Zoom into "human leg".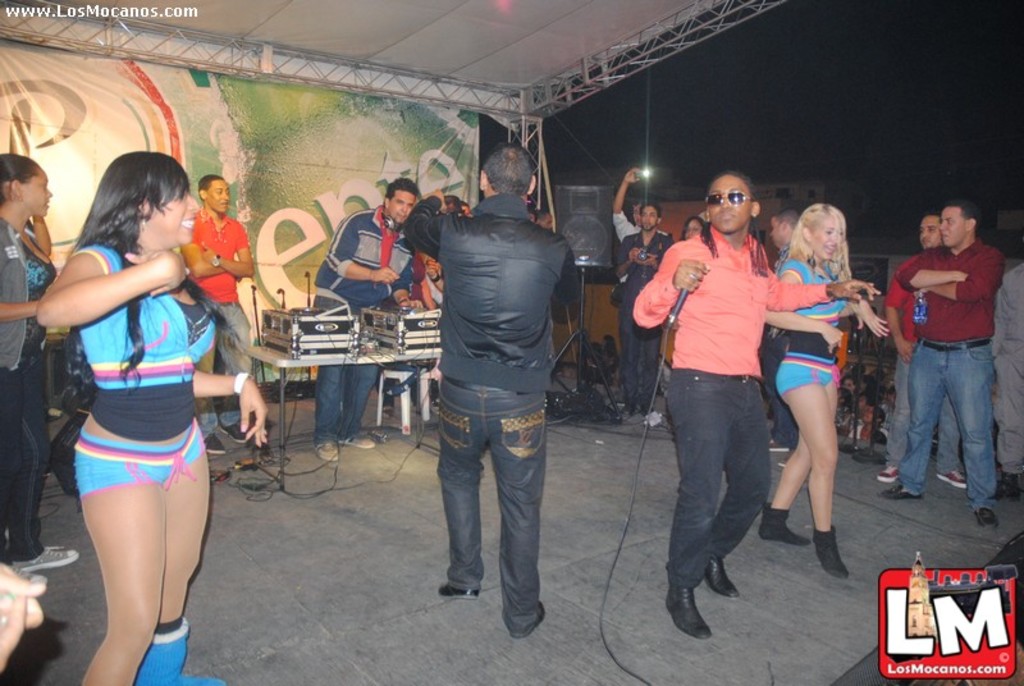
Zoom target: region(0, 371, 32, 581).
